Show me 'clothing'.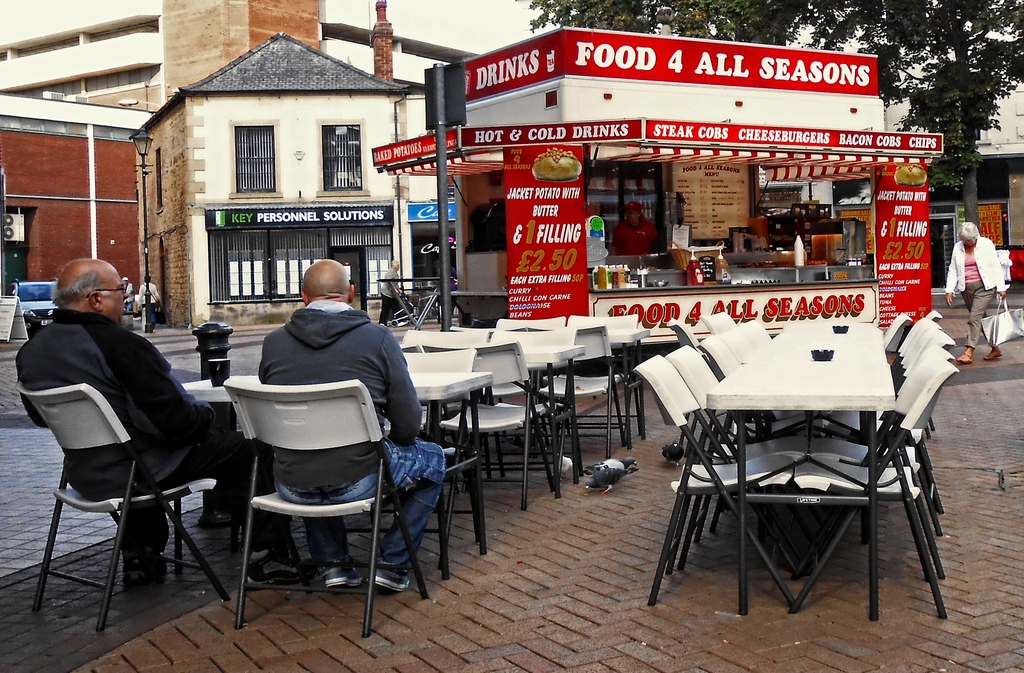
'clothing' is here: (x1=18, y1=307, x2=245, y2=555).
